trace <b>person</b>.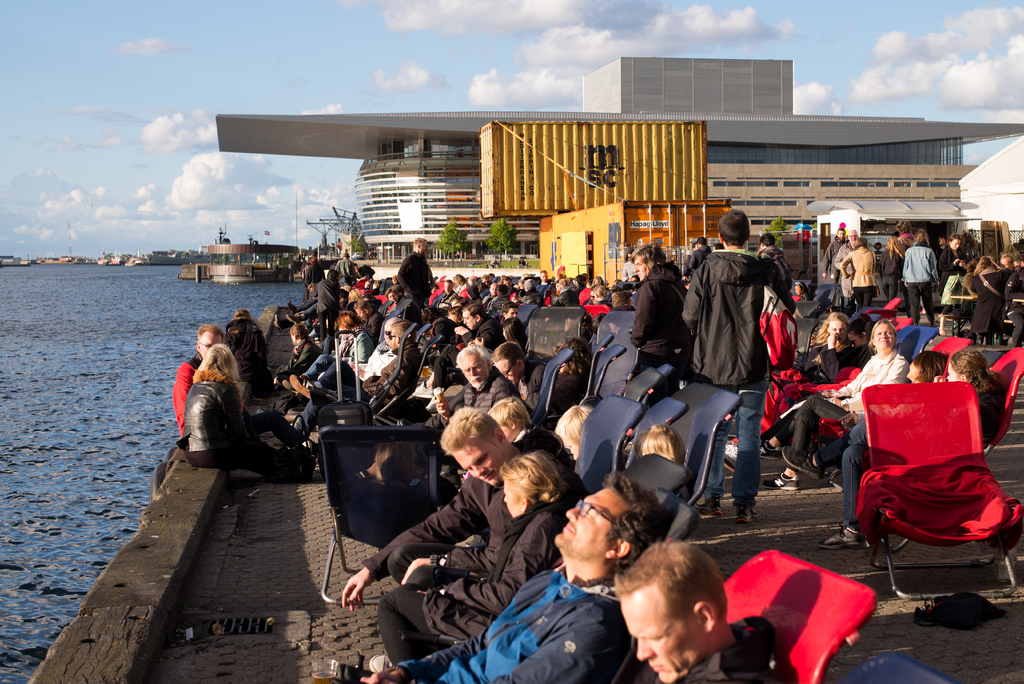
Traced to <box>490,392,581,493</box>.
